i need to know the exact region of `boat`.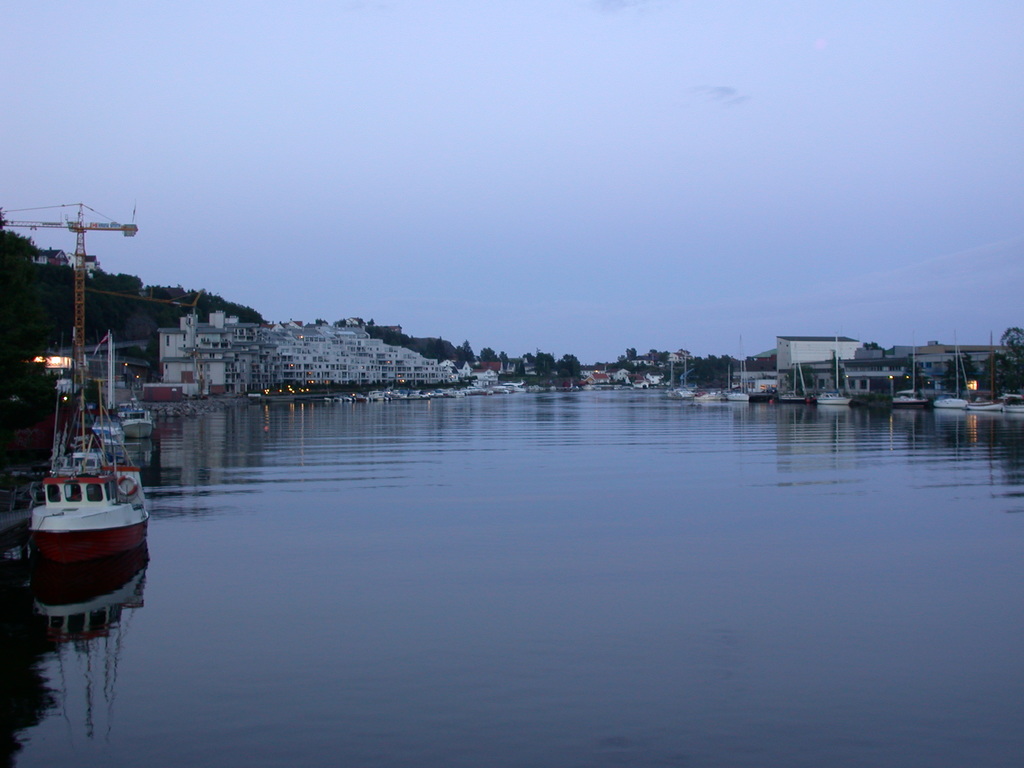
Region: 997, 393, 1023, 416.
